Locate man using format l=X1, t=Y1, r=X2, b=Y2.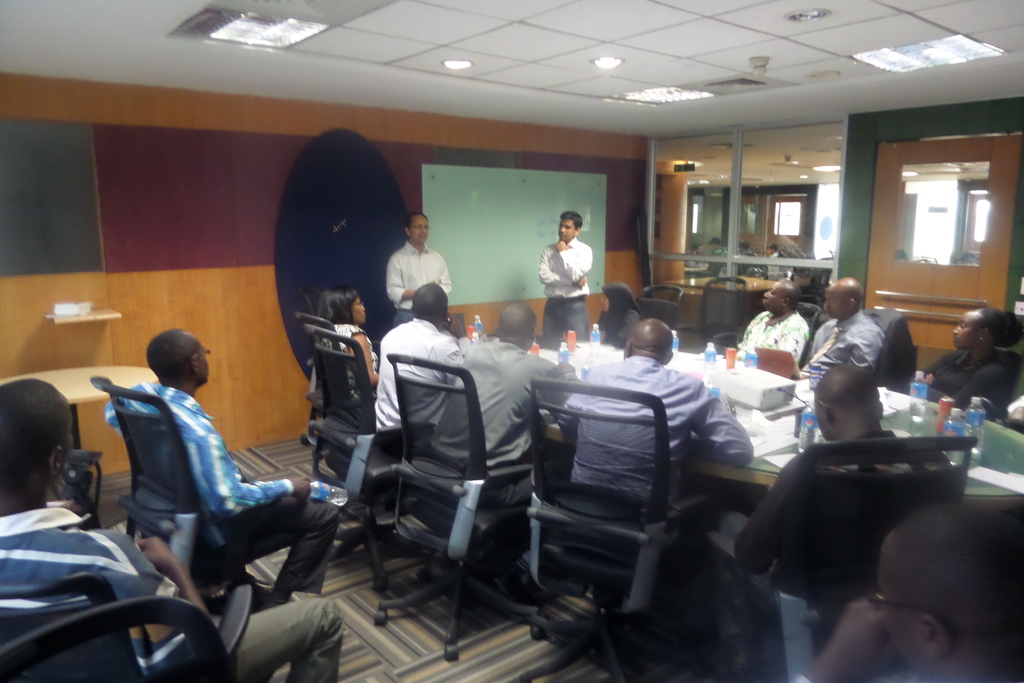
l=563, t=312, r=754, b=509.
